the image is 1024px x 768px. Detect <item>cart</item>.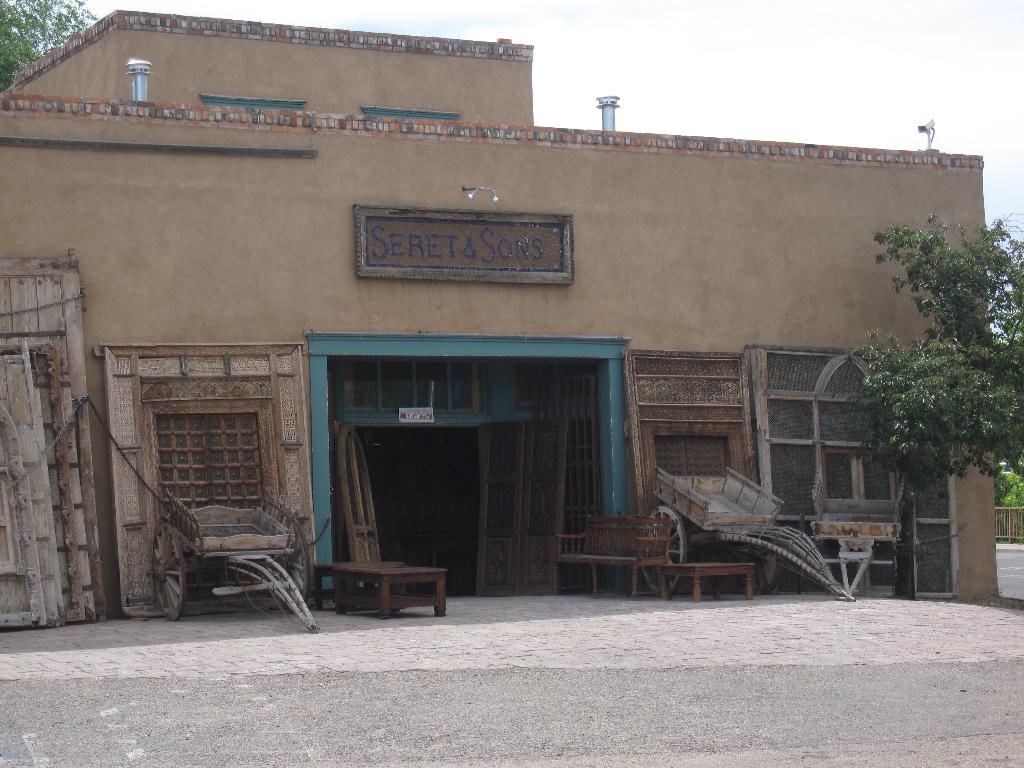
Detection: region(148, 490, 318, 632).
